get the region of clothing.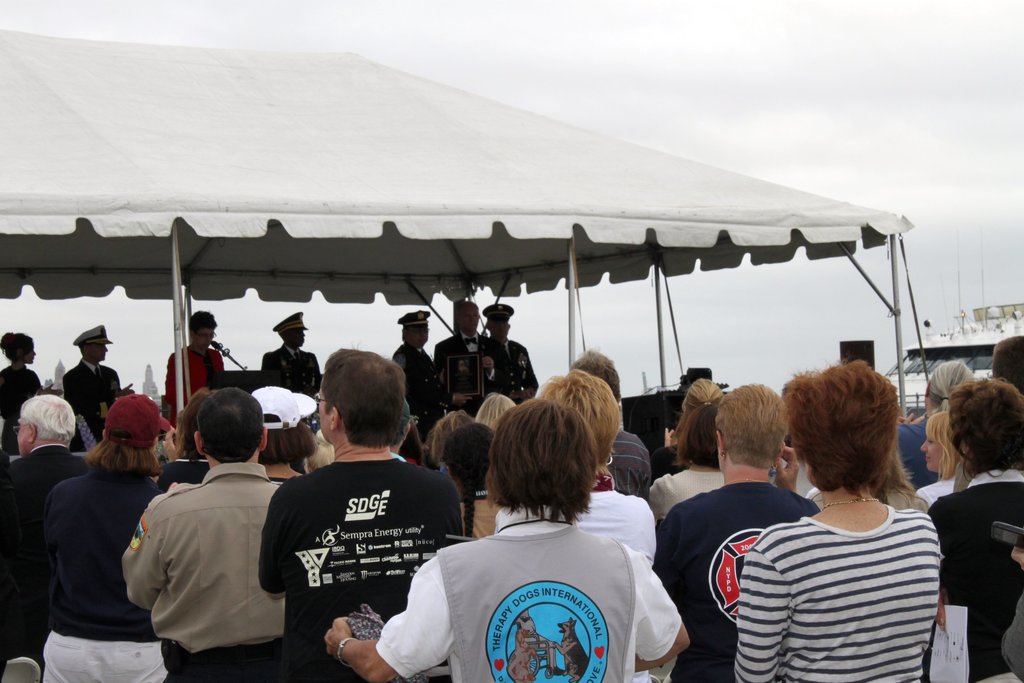
box(922, 456, 1021, 682).
